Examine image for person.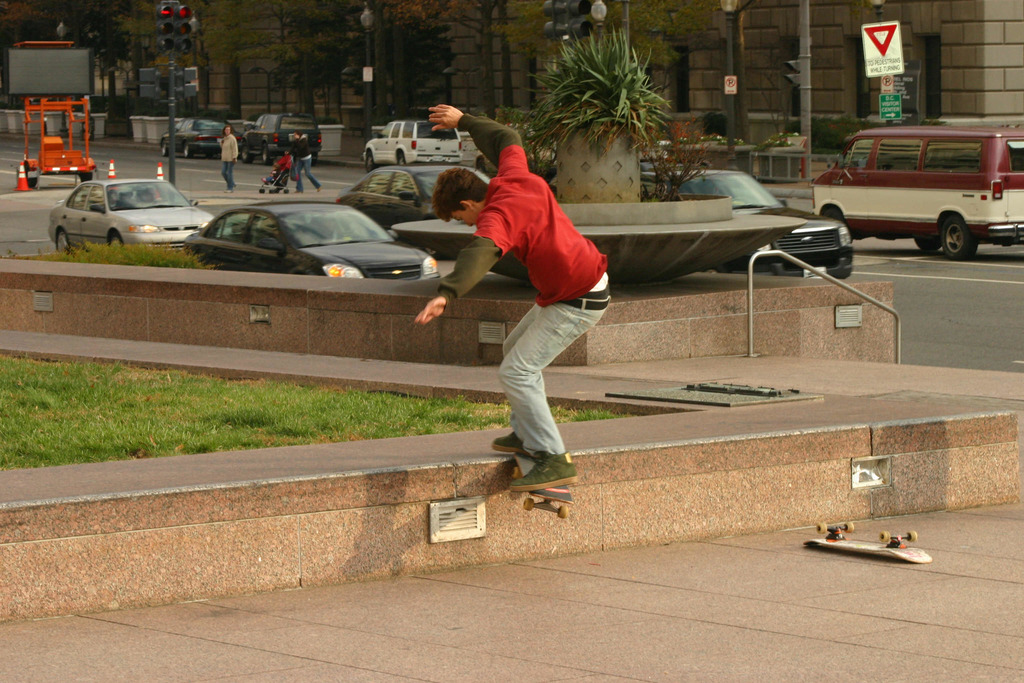
Examination result: pyautogui.locateOnScreen(288, 129, 328, 194).
